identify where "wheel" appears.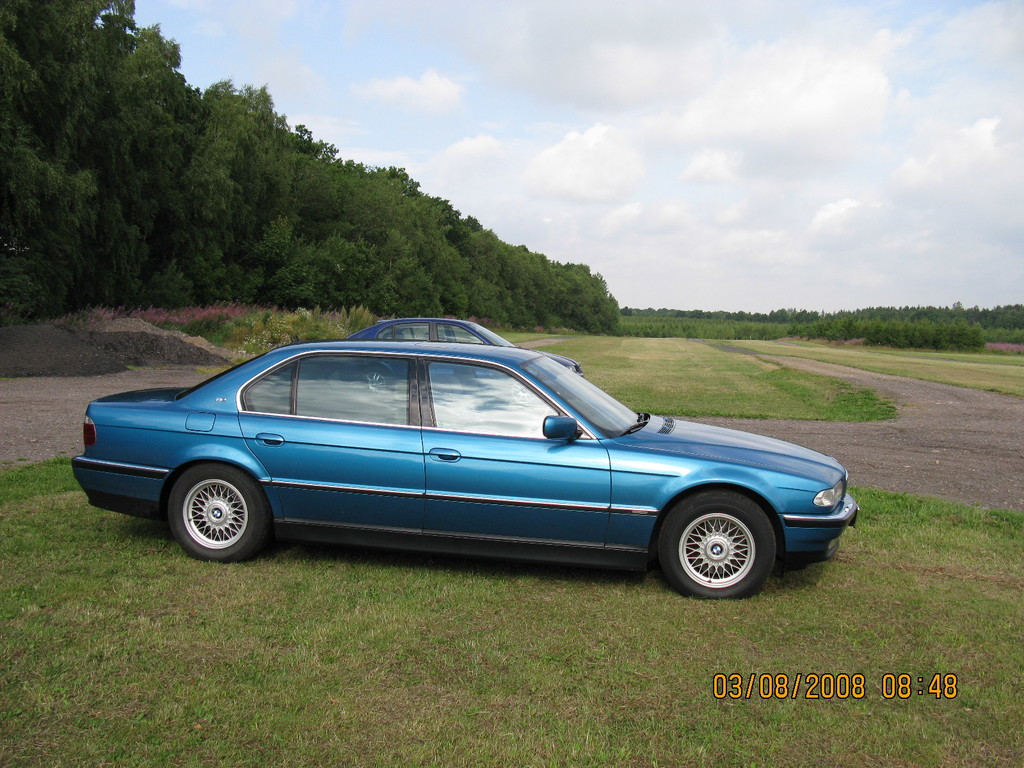
Appears at {"x1": 651, "y1": 498, "x2": 776, "y2": 591}.
